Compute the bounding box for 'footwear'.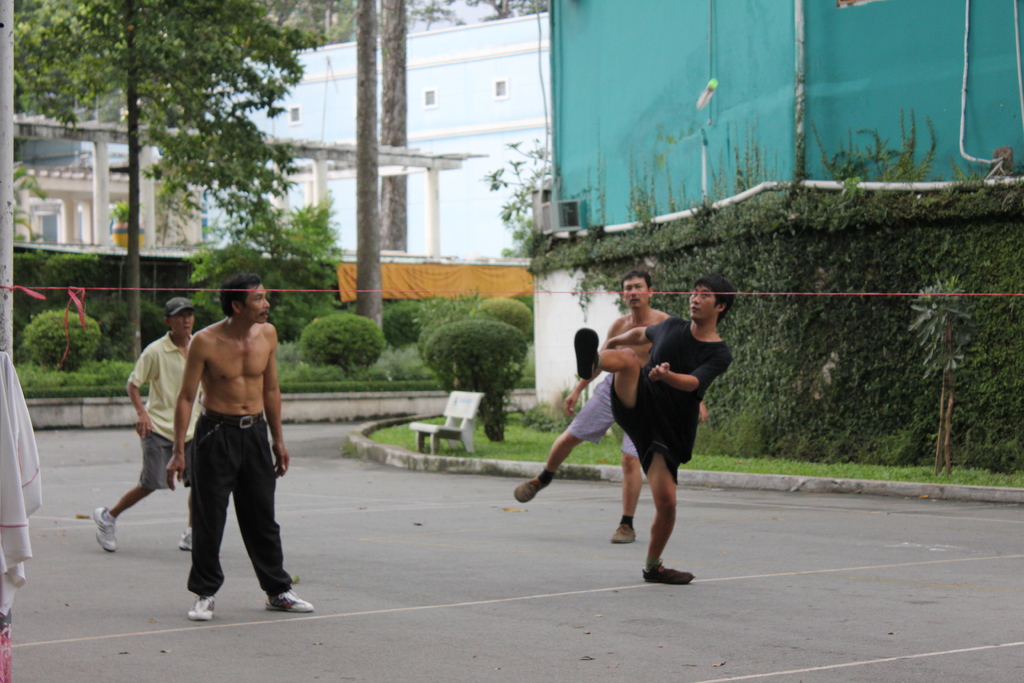
bbox(263, 584, 313, 617).
